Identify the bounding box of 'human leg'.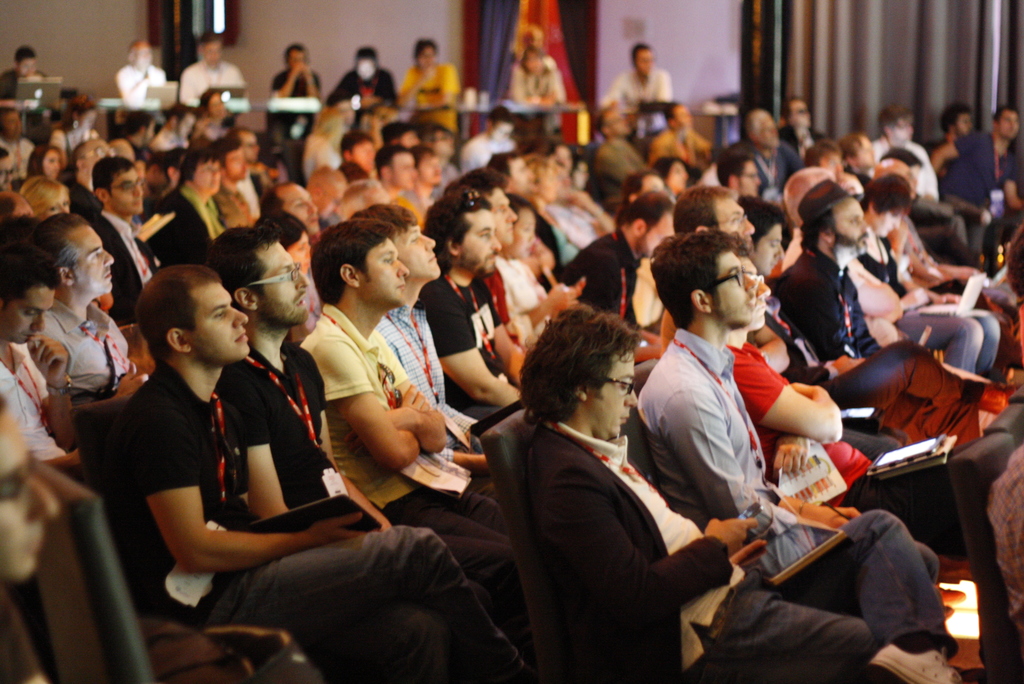
[307,598,451,683].
